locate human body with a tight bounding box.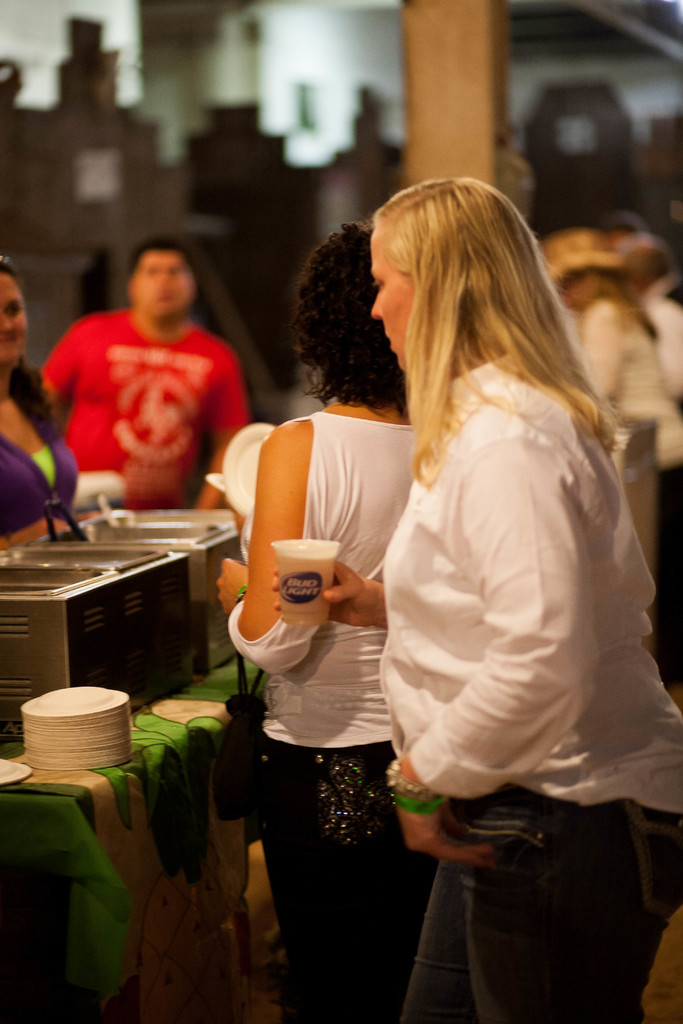
pyautogui.locateOnScreen(547, 234, 666, 517).
